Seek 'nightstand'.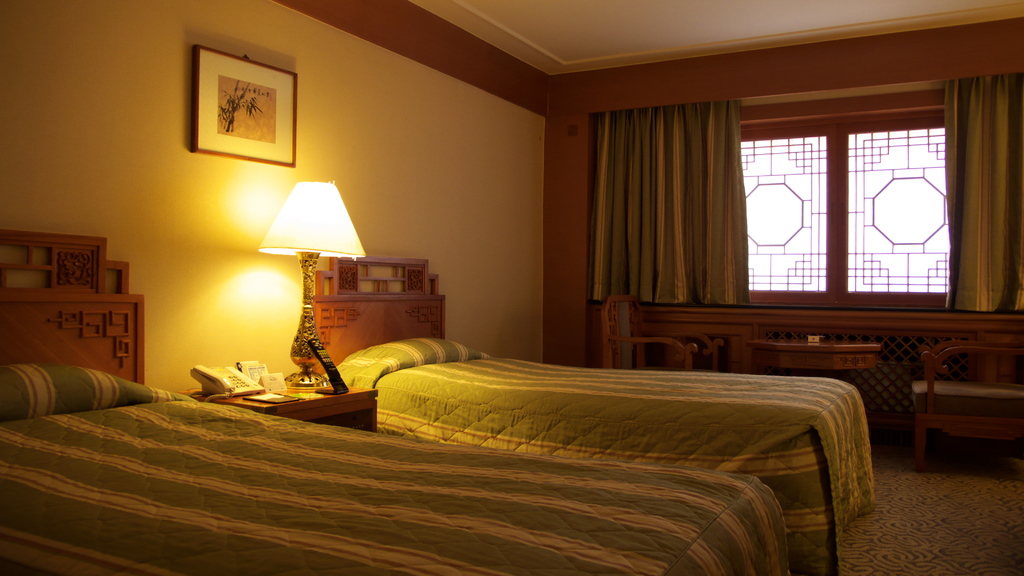
[left=186, top=384, right=378, bottom=430].
